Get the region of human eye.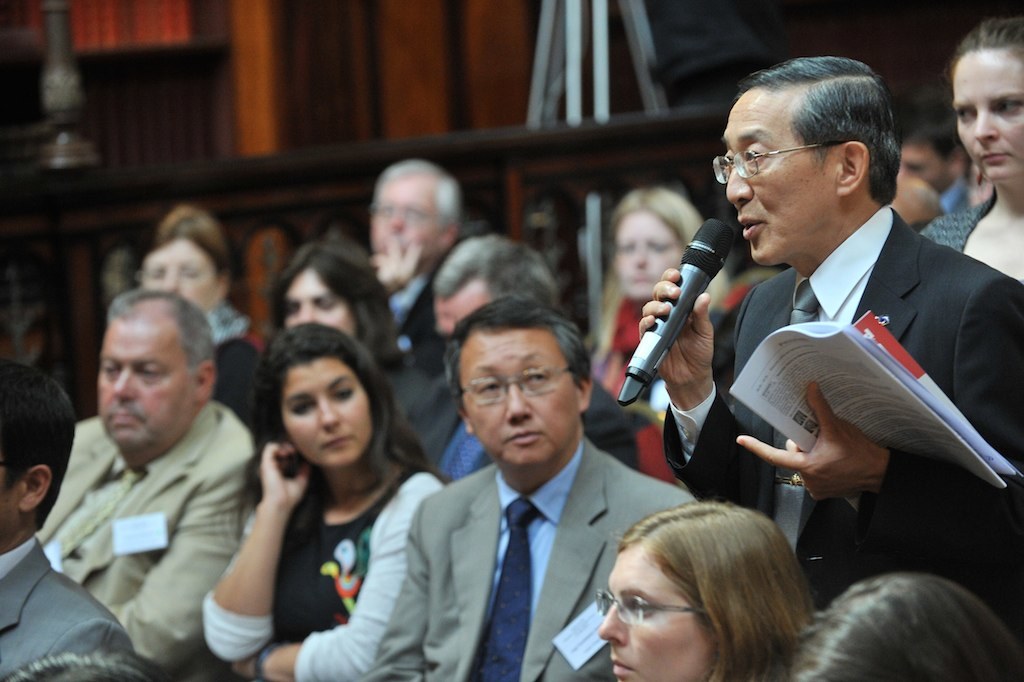
l=139, t=362, r=165, b=381.
